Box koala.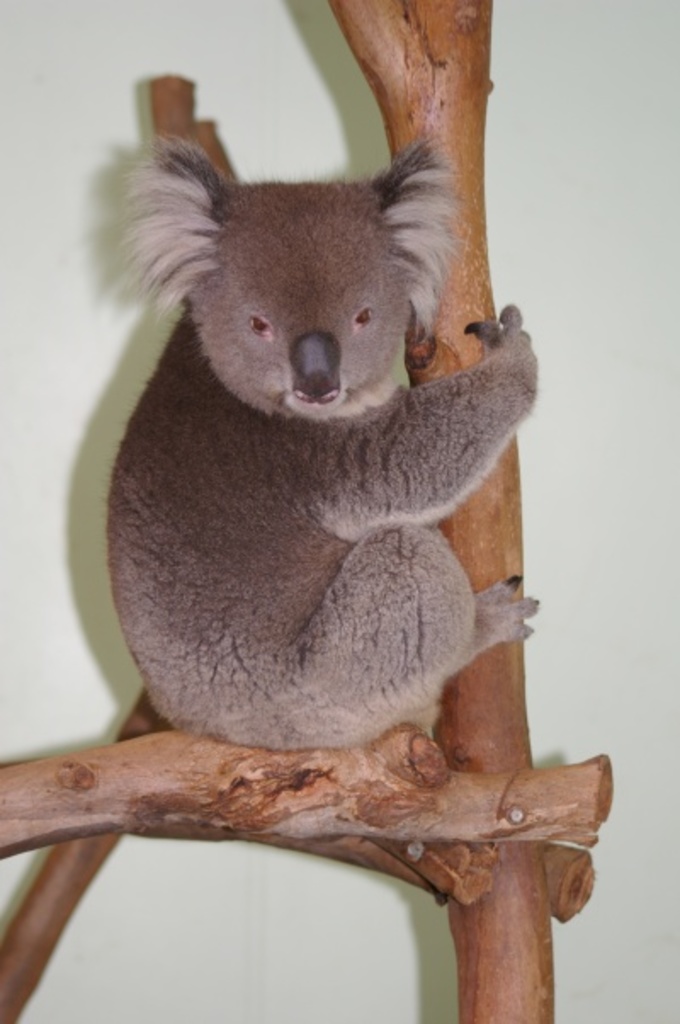
region(107, 136, 539, 747).
